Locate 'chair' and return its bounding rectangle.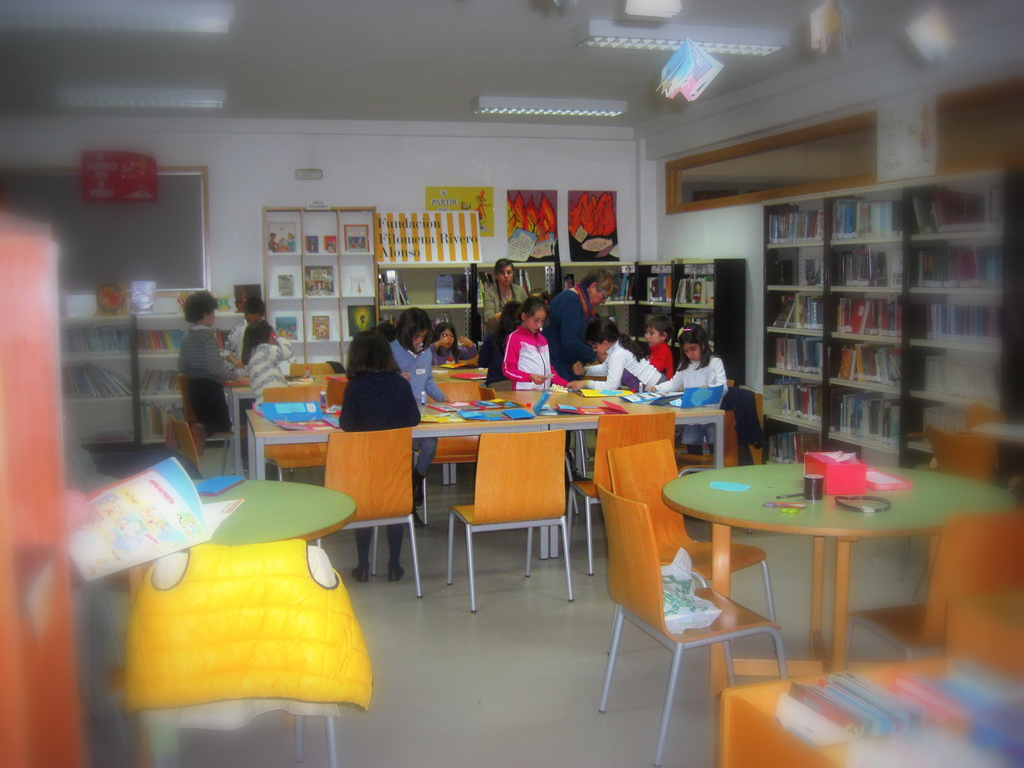
[x1=426, y1=379, x2=477, y2=467].
